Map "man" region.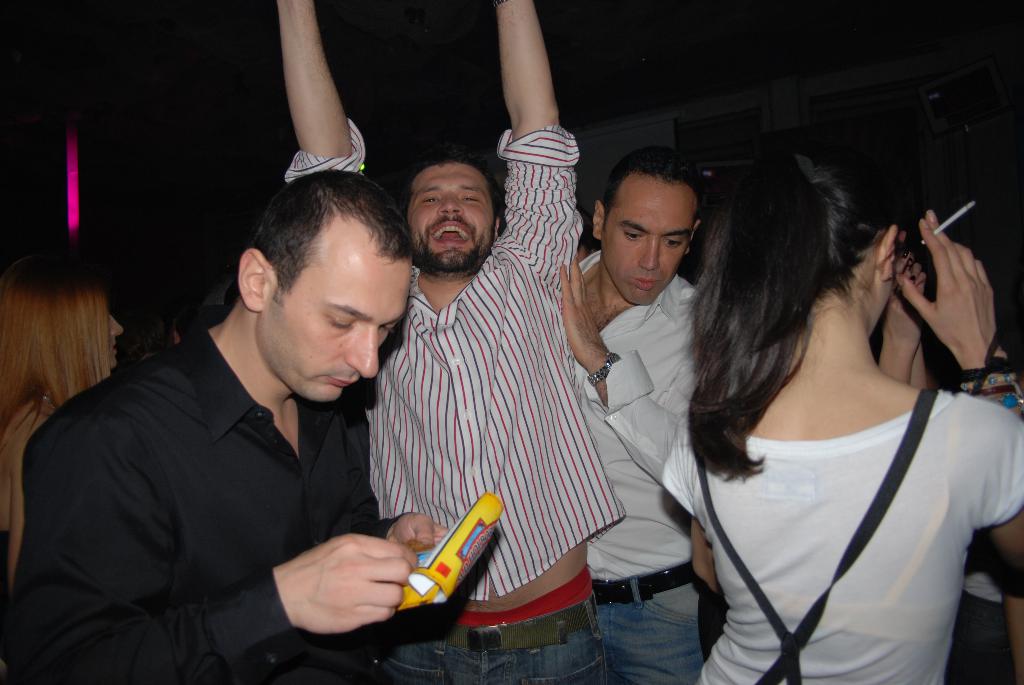
Mapped to 31/164/463/672.
